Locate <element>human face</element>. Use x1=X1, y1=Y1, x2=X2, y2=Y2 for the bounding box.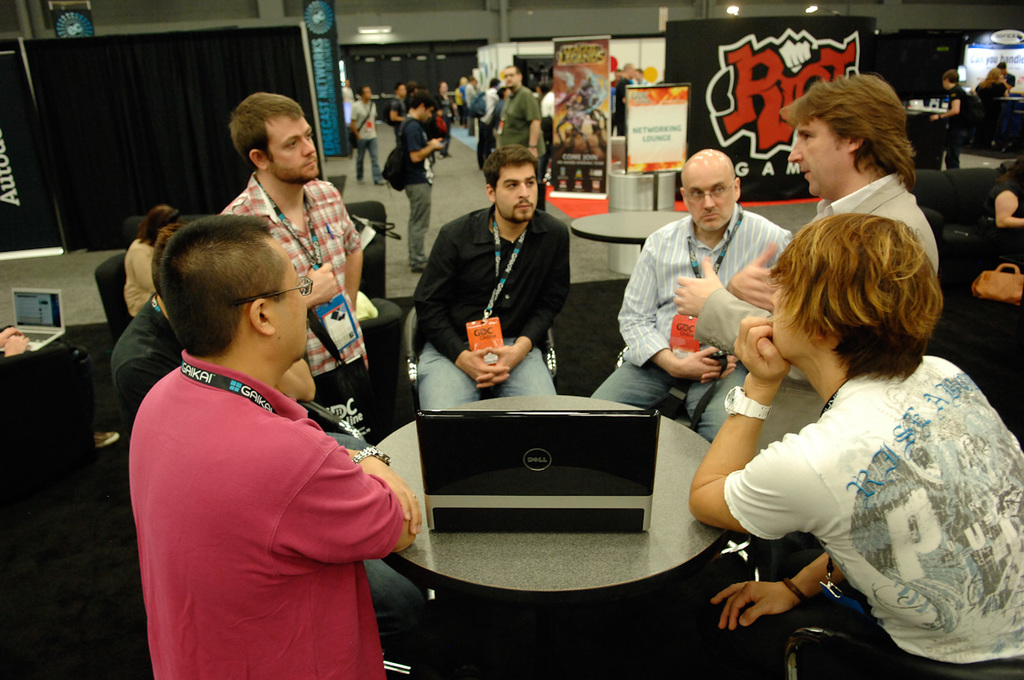
x1=790, y1=118, x2=842, y2=197.
